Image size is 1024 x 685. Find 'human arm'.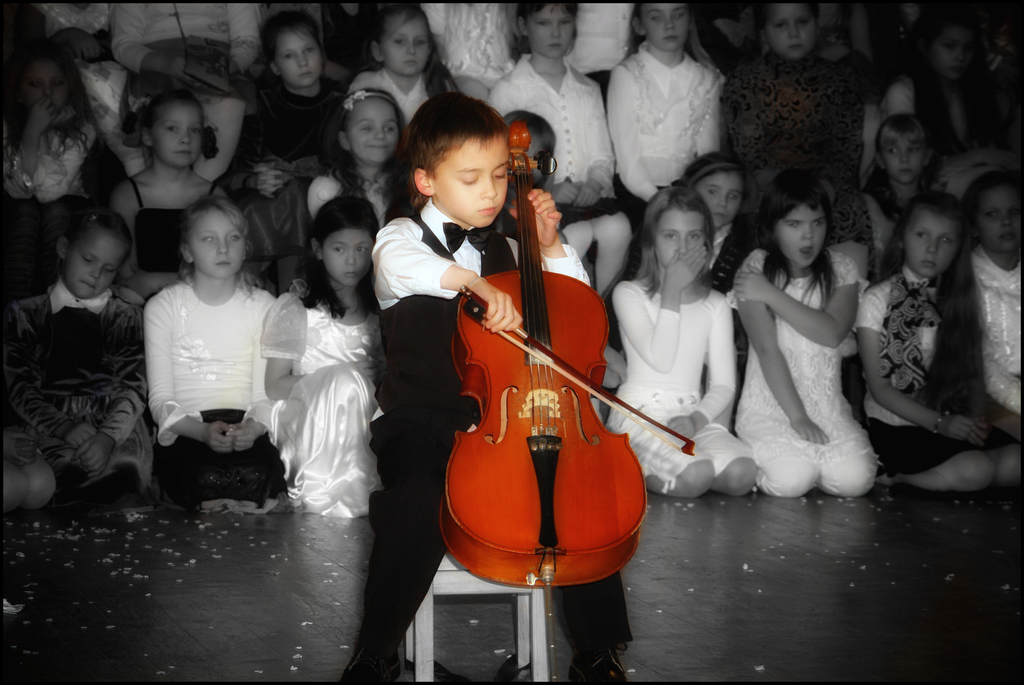
728:69:771:188.
